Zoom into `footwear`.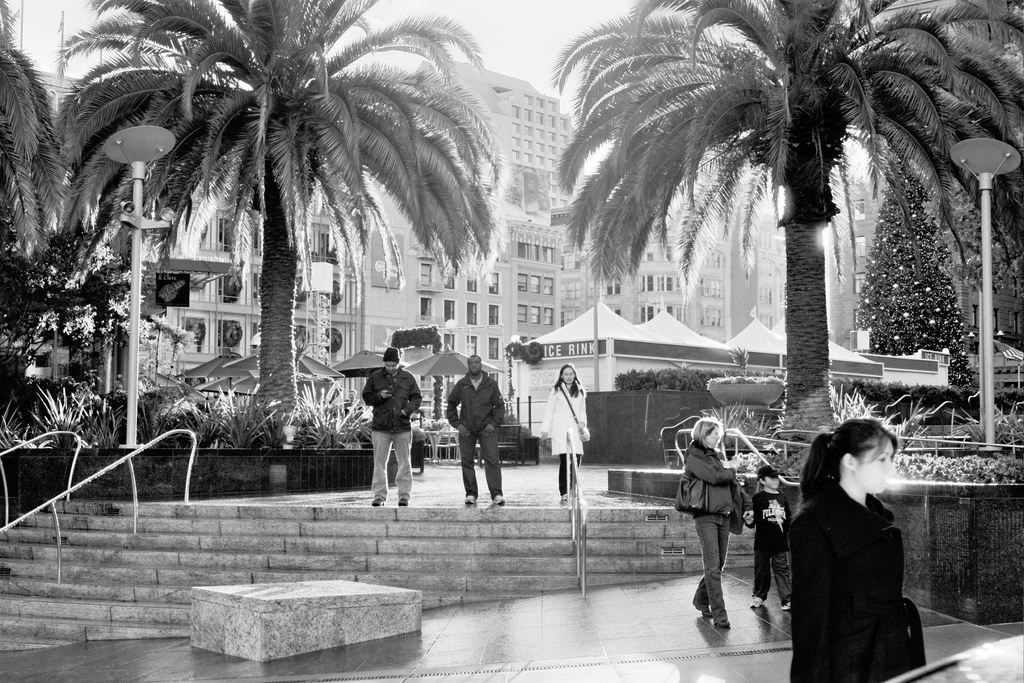
Zoom target: 692:599:714:618.
